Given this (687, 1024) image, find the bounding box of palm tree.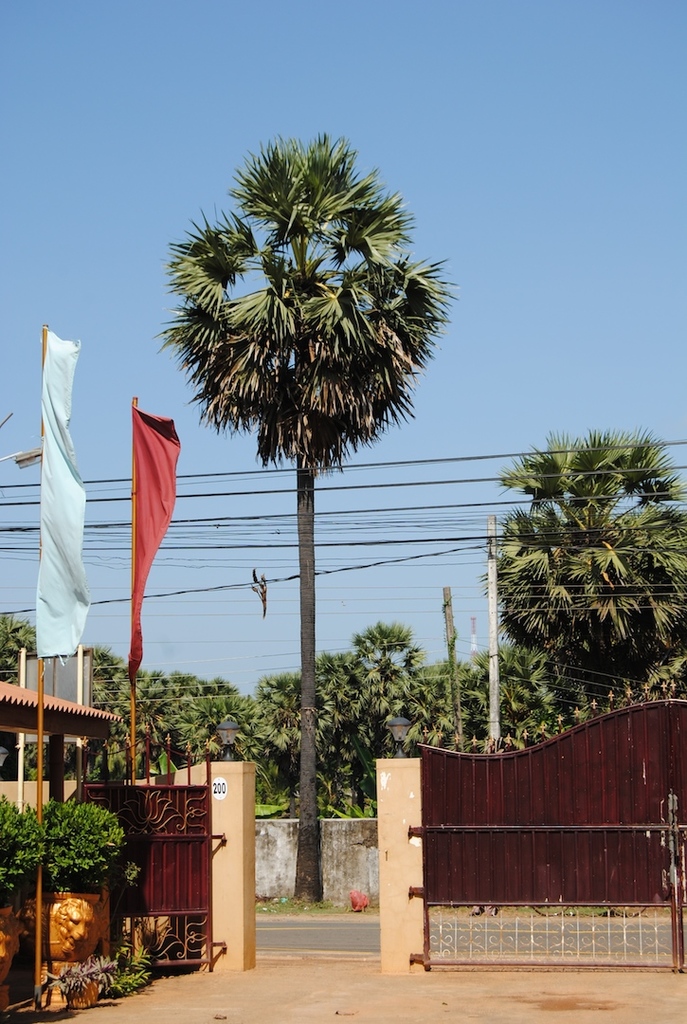
locate(161, 135, 437, 910).
